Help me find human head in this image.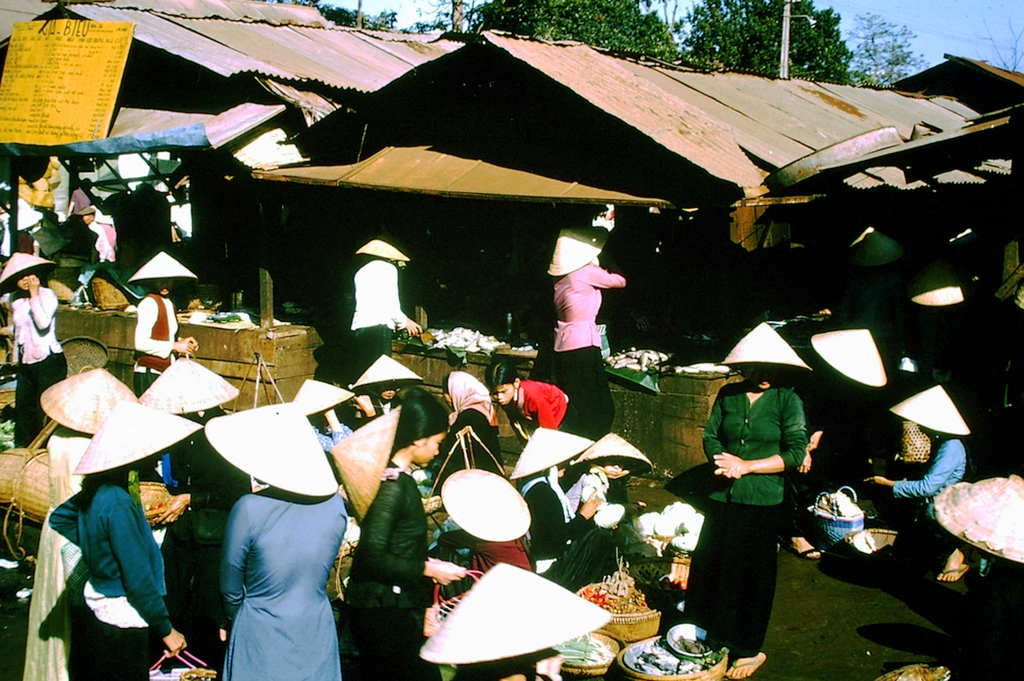
Found it: left=152, top=274, right=175, bottom=292.
